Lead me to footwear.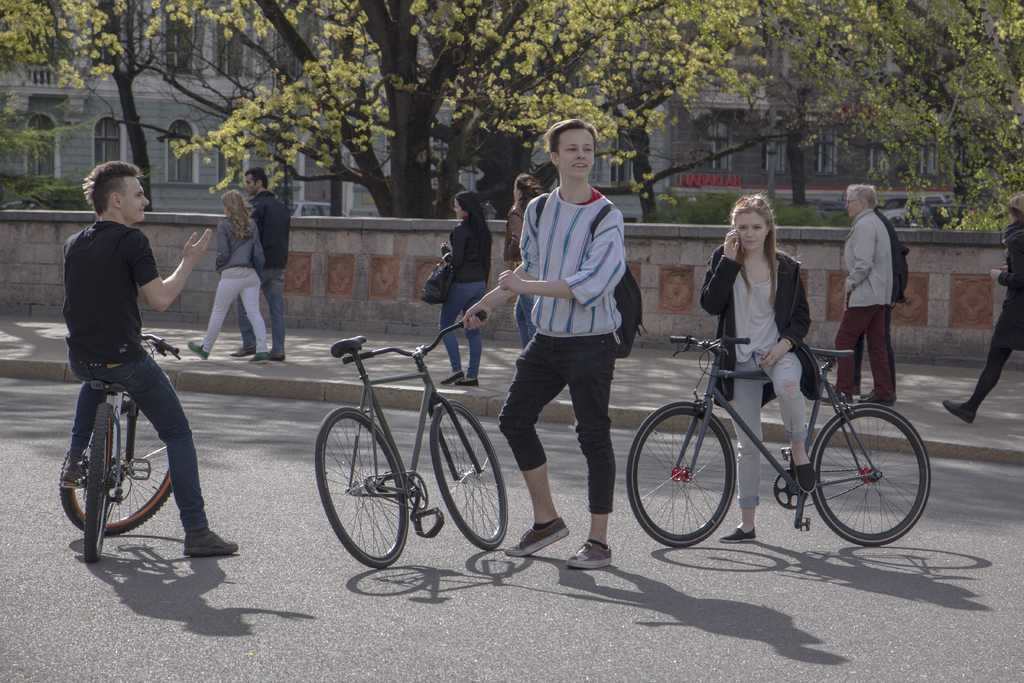
Lead to left=56, top=458, right=83, bottom=483.
